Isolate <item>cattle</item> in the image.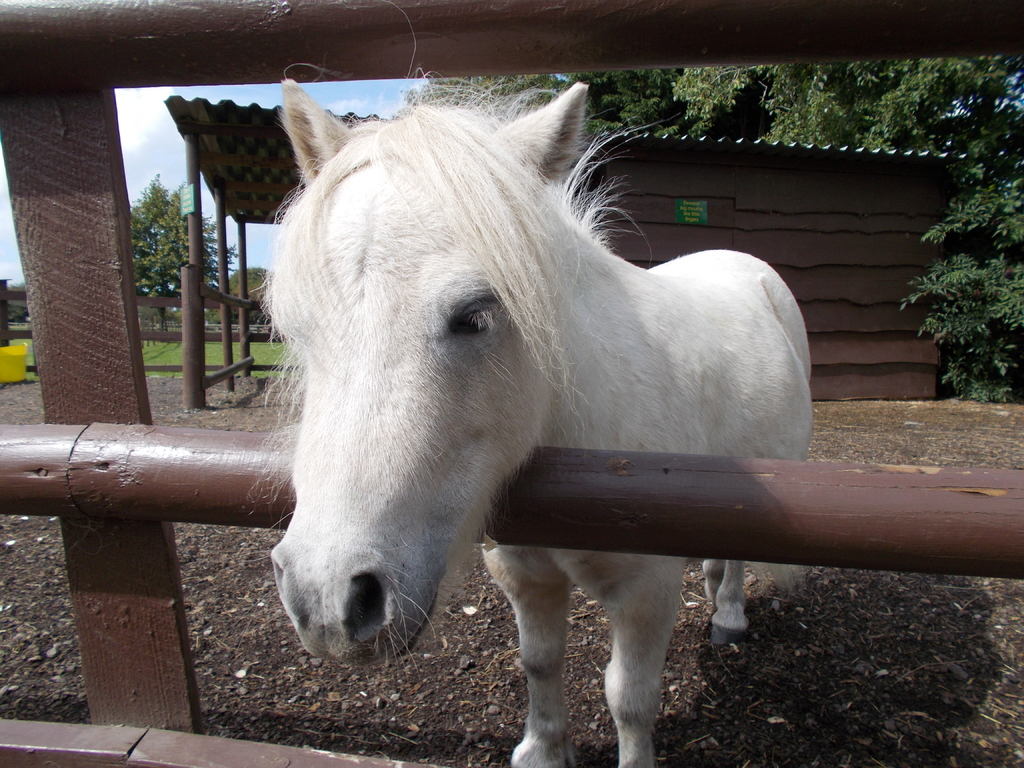
Isolated region: 227, 47, 824, 767.
